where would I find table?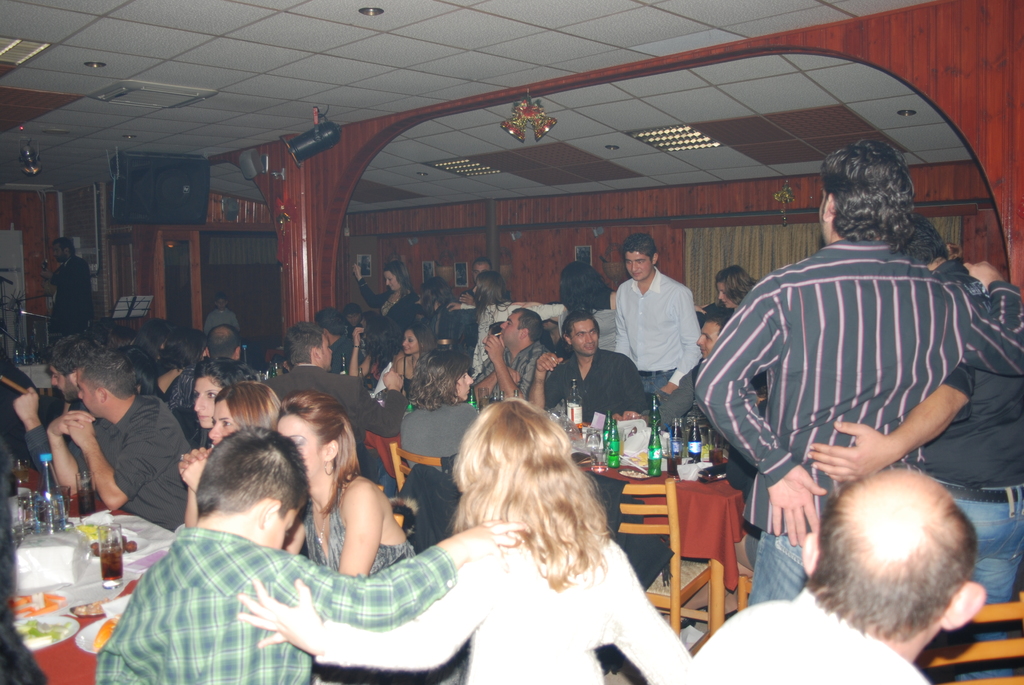
At (6,466,177,684).
